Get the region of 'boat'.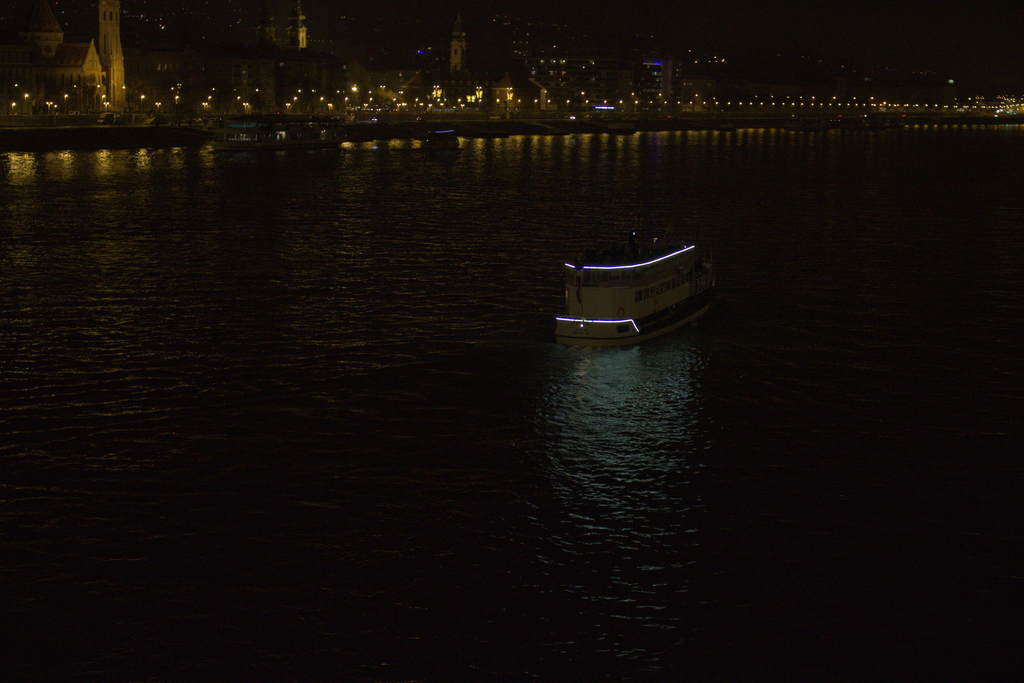
[211, 110, 346, 152].
